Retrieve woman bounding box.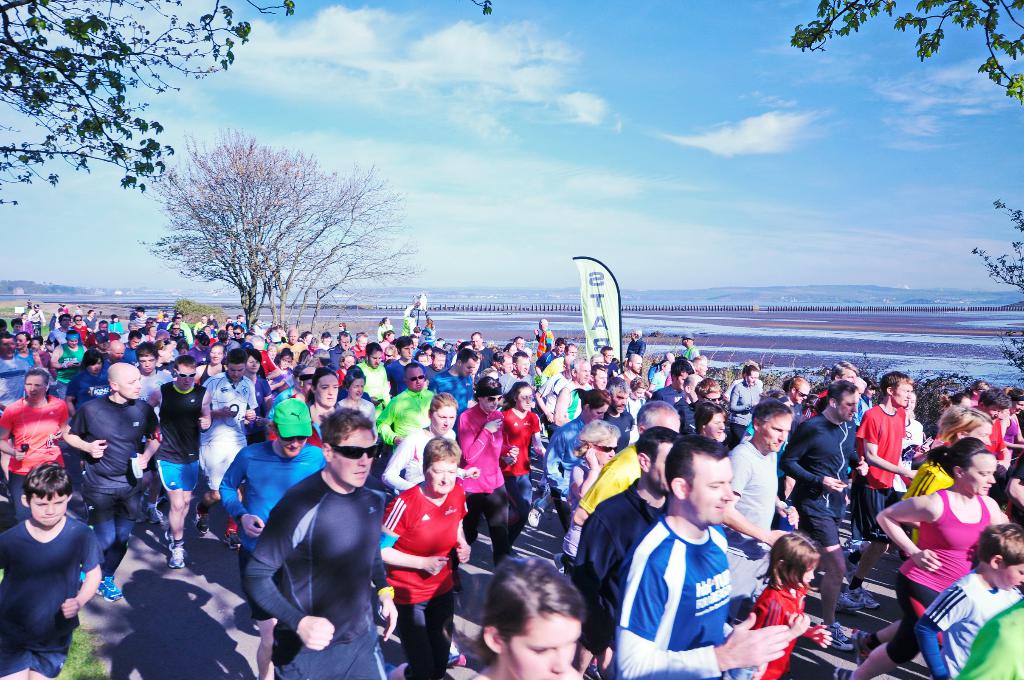
Bounding box: crop(726, 364, 763, 448).
